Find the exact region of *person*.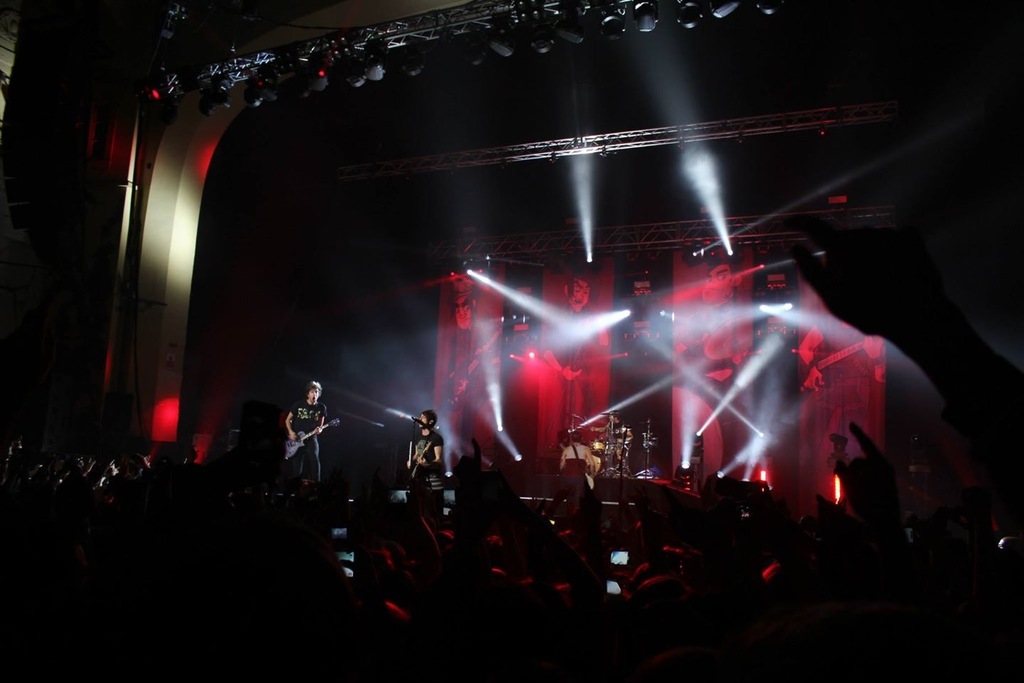
Exact region: (408,411,451,507).
